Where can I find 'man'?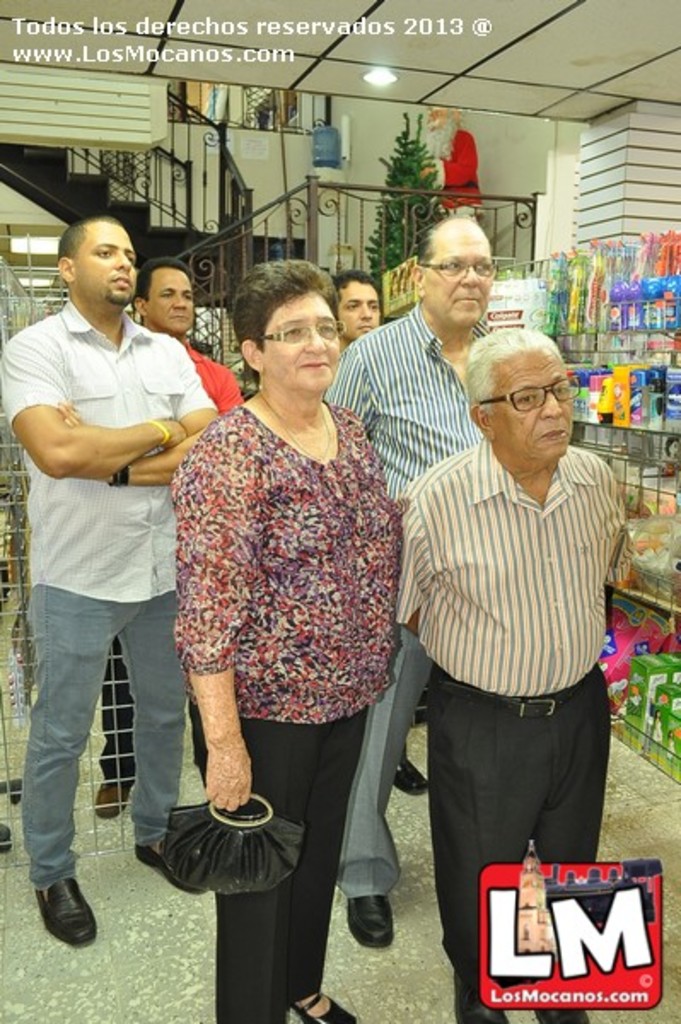
You can find it at Rect(329, 268, 432, 799).
